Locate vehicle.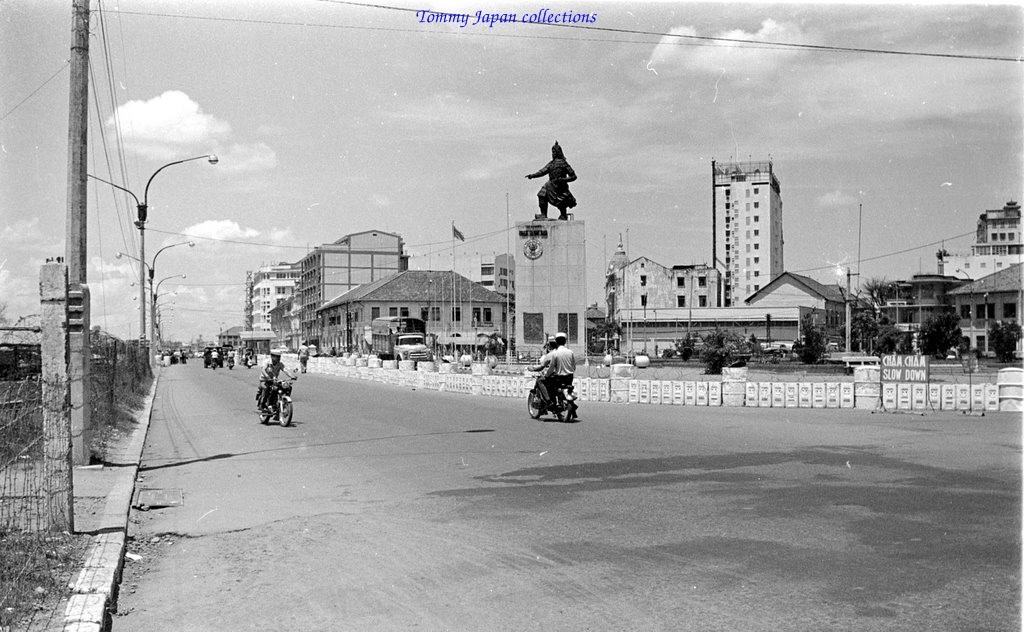
Bounding box: {"left": 371, "top": 315, "right": 435, "bottom": 369}.
